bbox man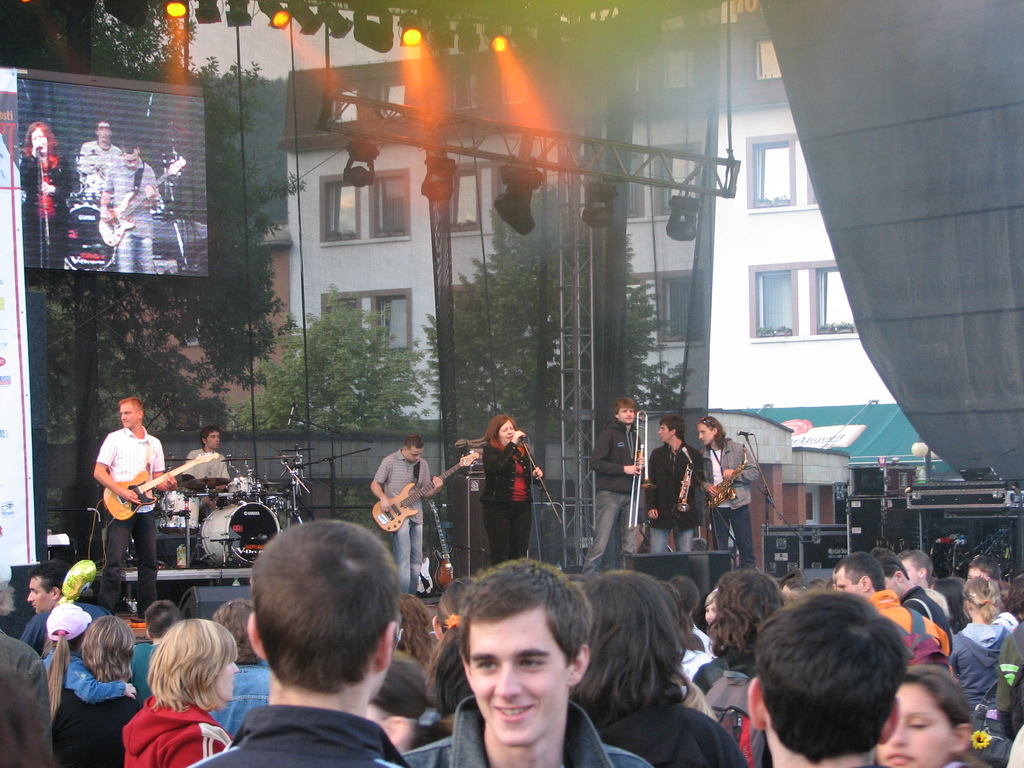
(left=643, top=417, right=706, bottom=554)
